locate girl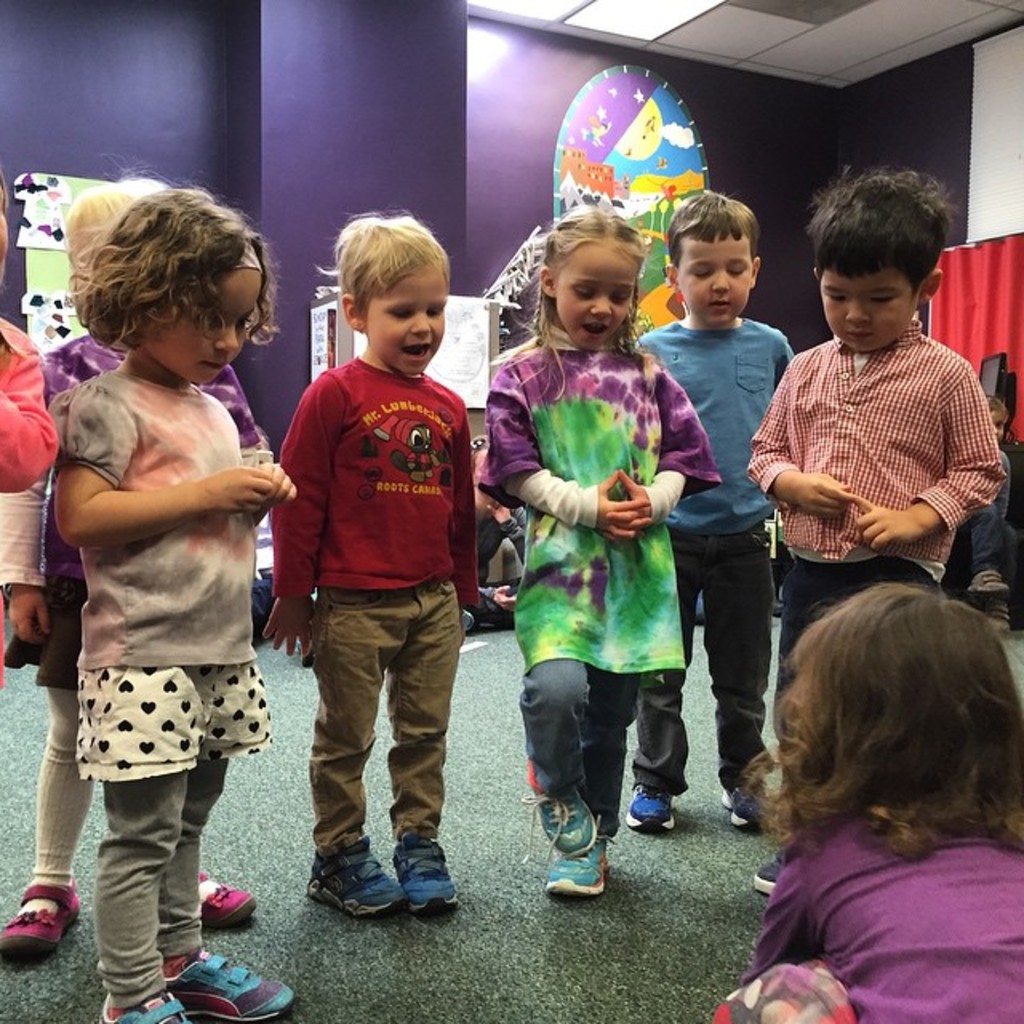
<box>709,571,1022,1022</box>
